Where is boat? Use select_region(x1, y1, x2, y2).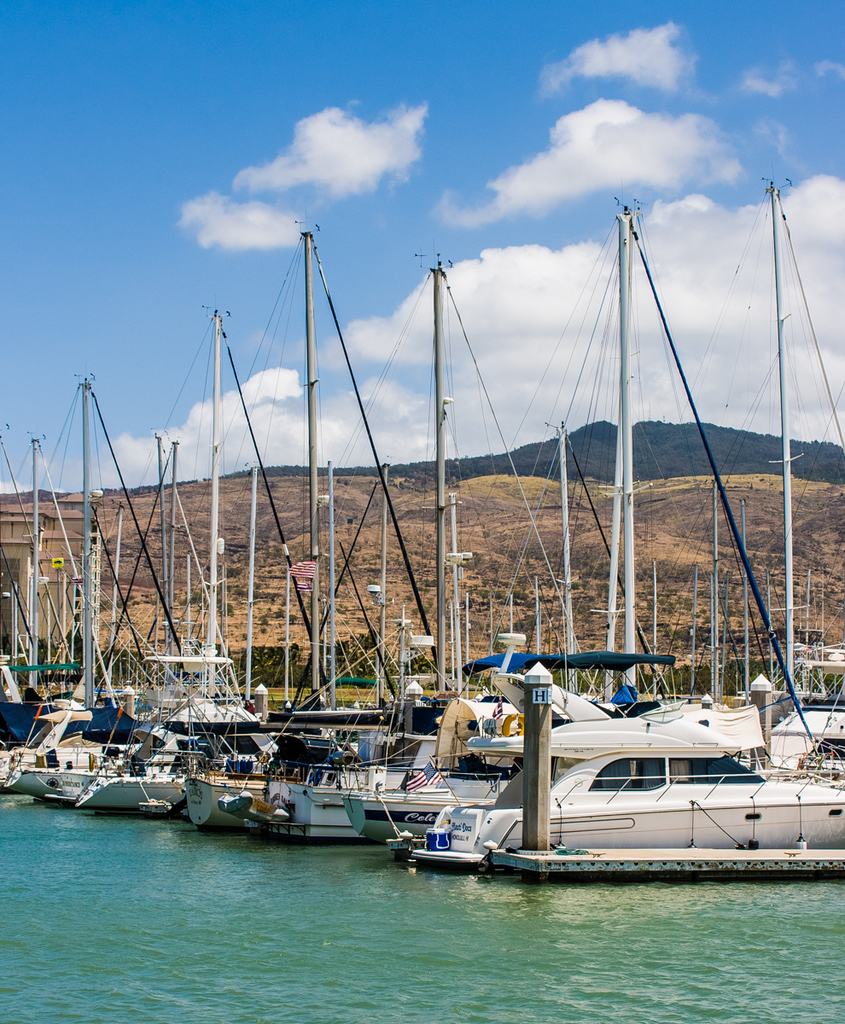
select_region(0, 431, 90, 742).
